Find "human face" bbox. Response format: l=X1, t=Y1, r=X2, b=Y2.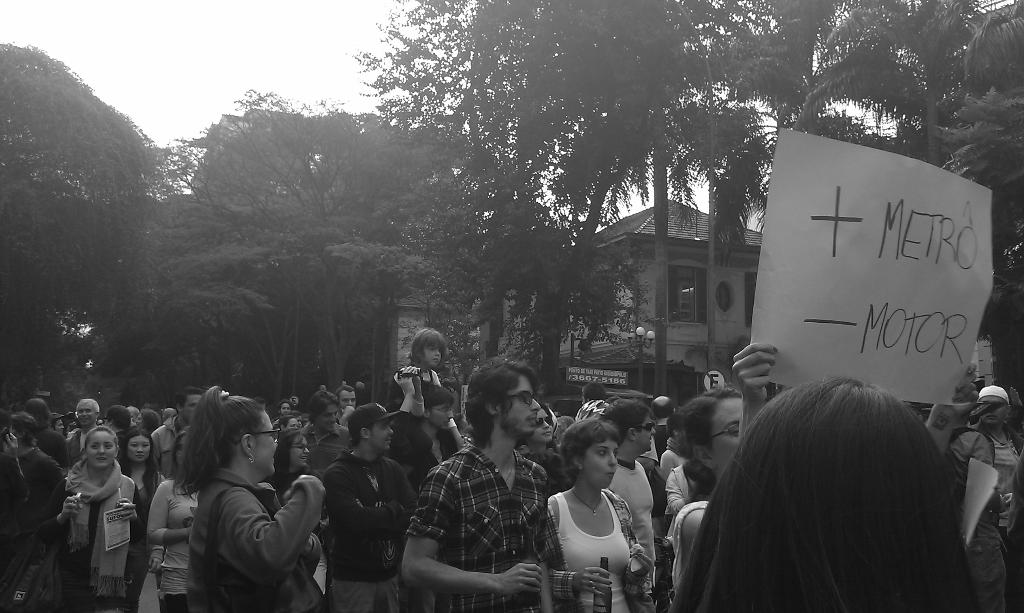
l=637, t=415, r=655, b=451.
